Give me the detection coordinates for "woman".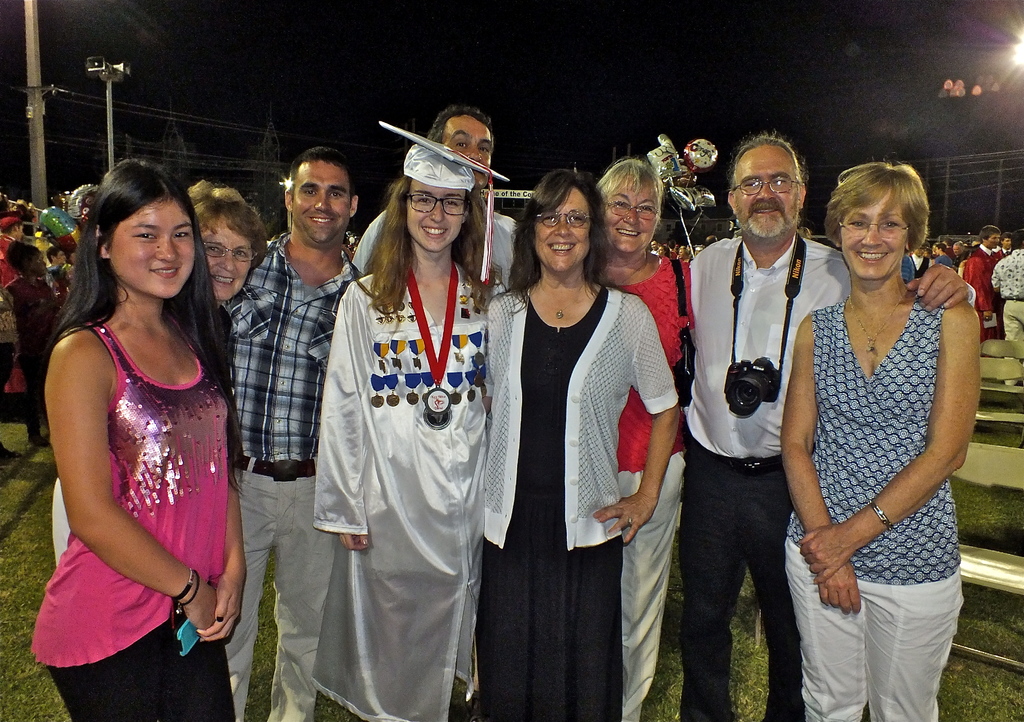
[left=313, top=114, right=509, bottom=721].
